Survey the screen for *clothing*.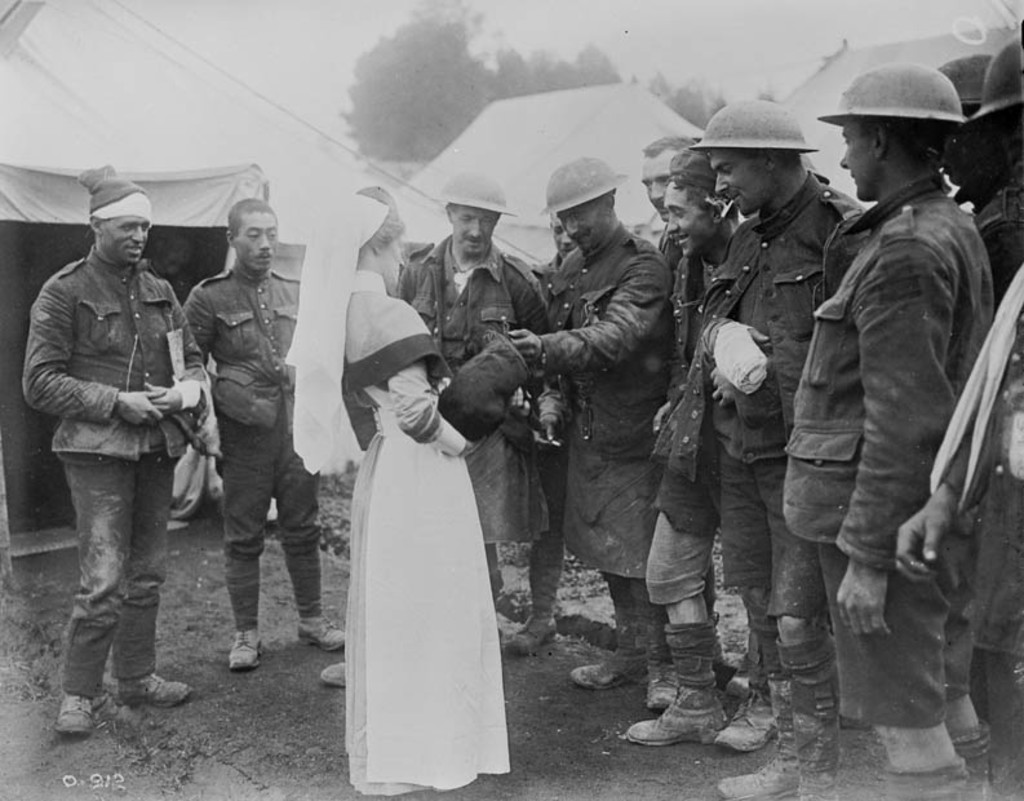
Survey found: {"x1": 717, "y1": 187, "x2": 865, "y2": 616}.
